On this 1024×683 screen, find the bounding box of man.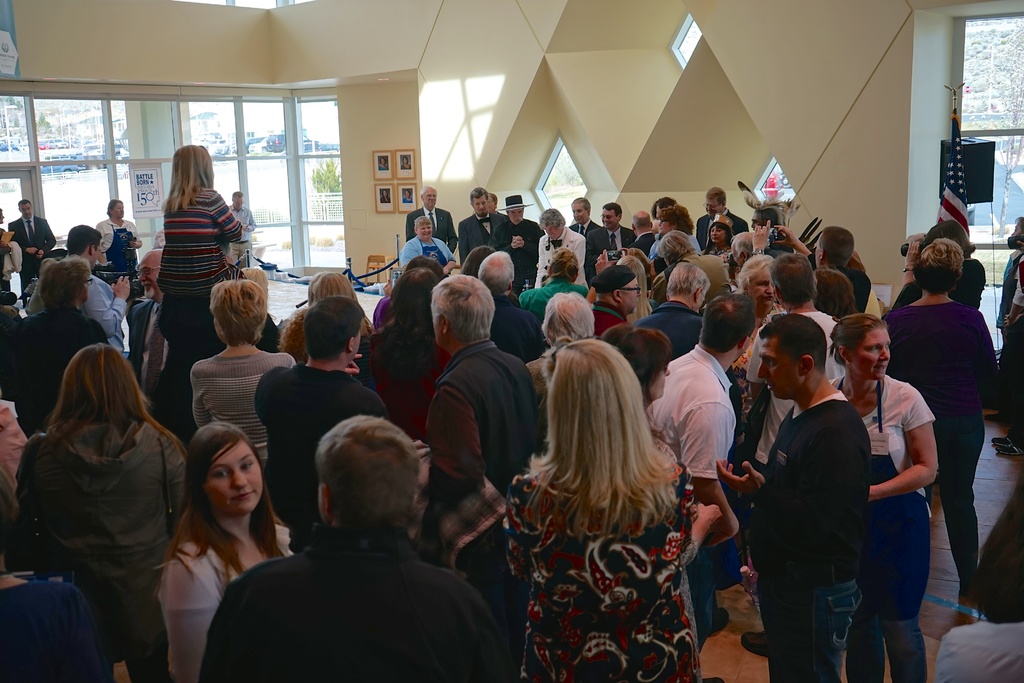
Bounding box: region(12, 192, 54, 286).
